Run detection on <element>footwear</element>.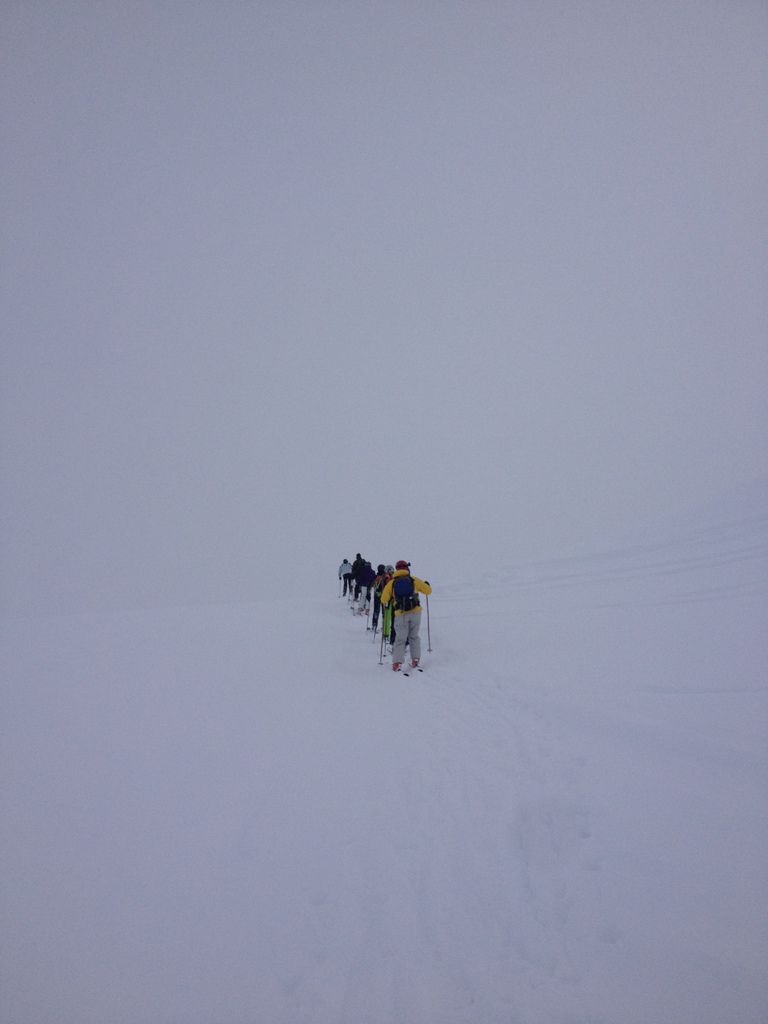
Result: 352,598,357,600.
